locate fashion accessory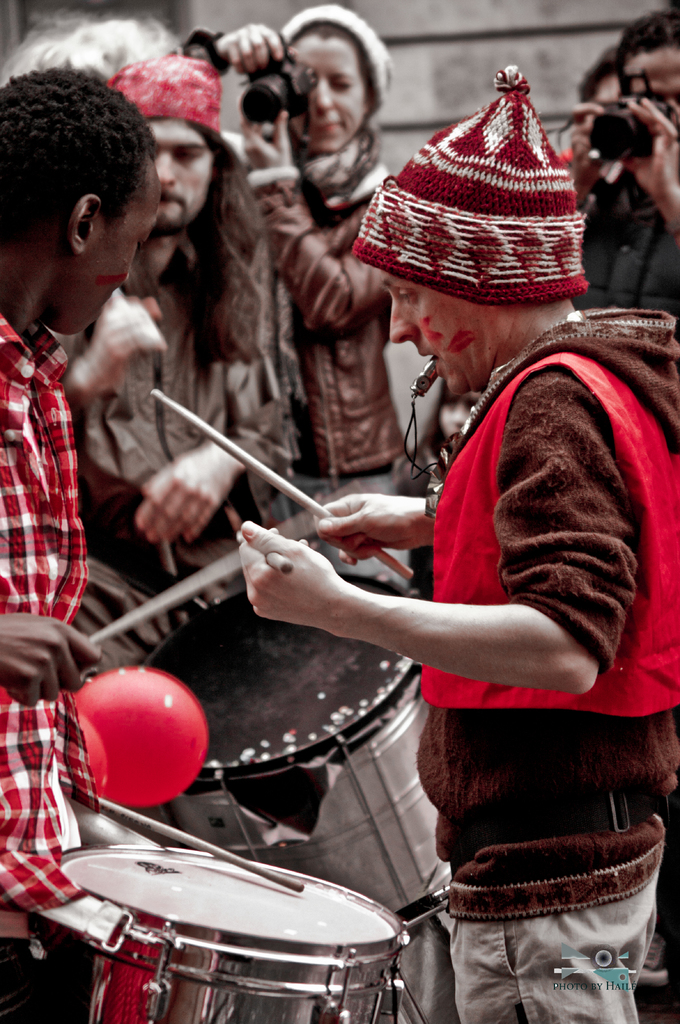
{"left": 350, "top": 57, "right": 593, "bottom": 304}
